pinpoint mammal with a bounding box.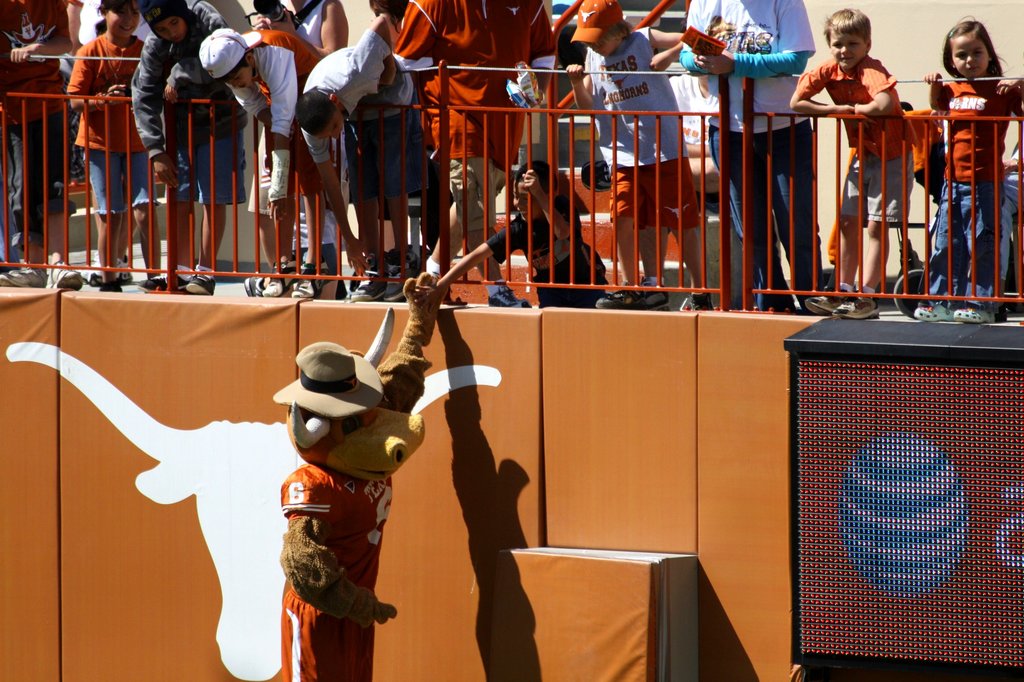
bbox=[668, 62, 771, 310].
